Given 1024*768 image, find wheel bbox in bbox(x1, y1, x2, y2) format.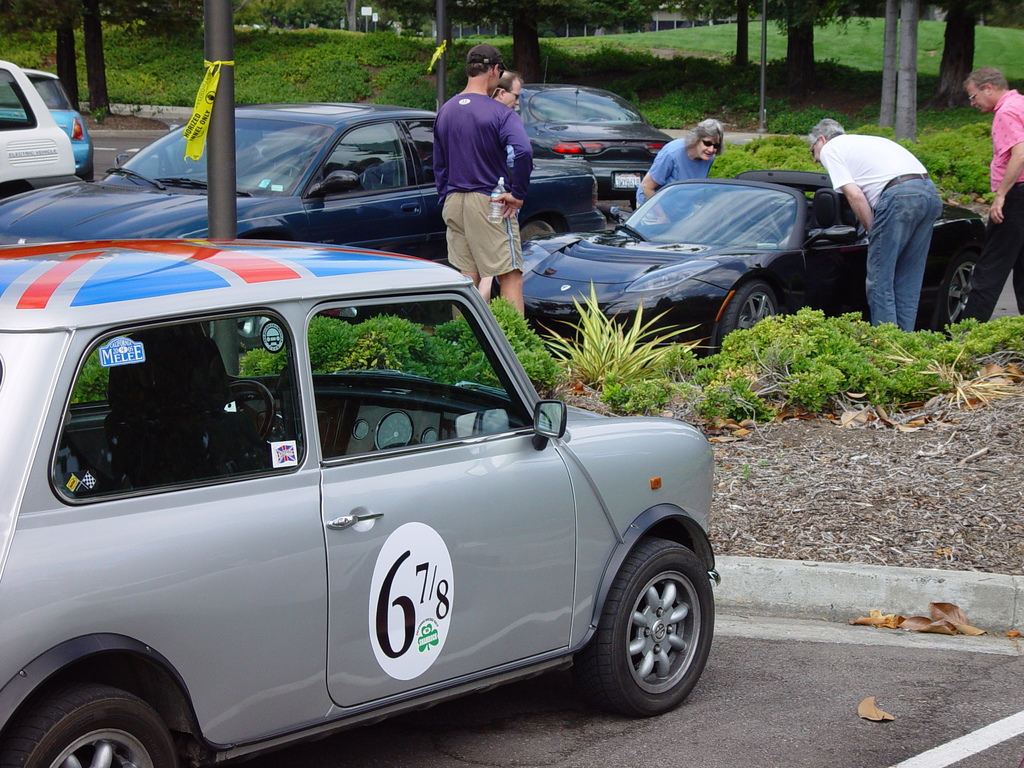
bbox(707, 280, 780, 360).
